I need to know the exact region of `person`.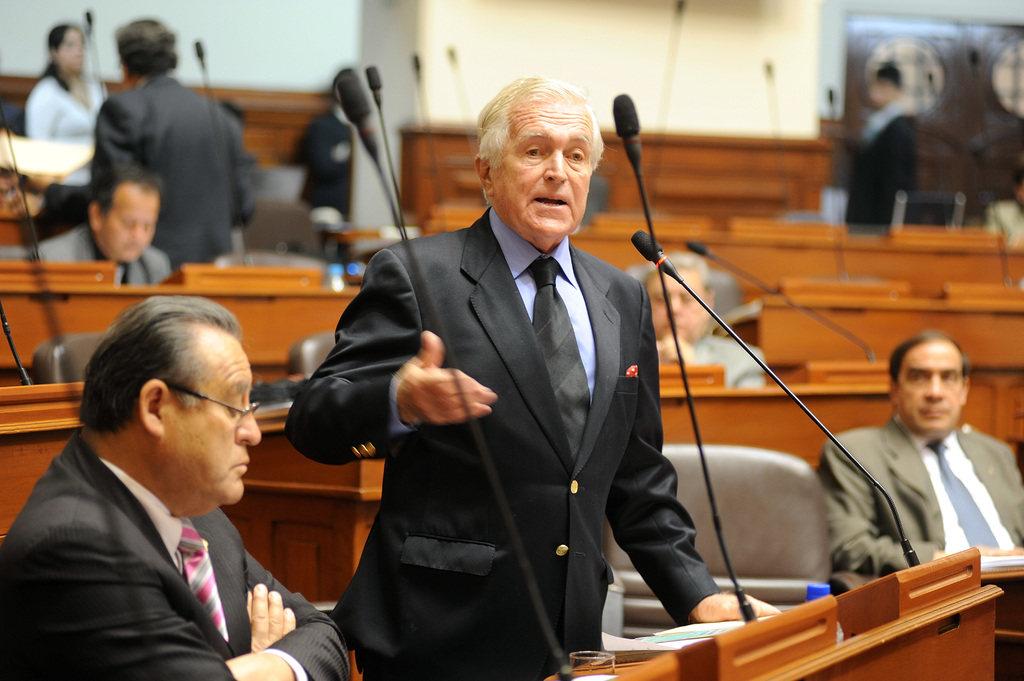
Region: locate(815, 310, 1011, 639).
